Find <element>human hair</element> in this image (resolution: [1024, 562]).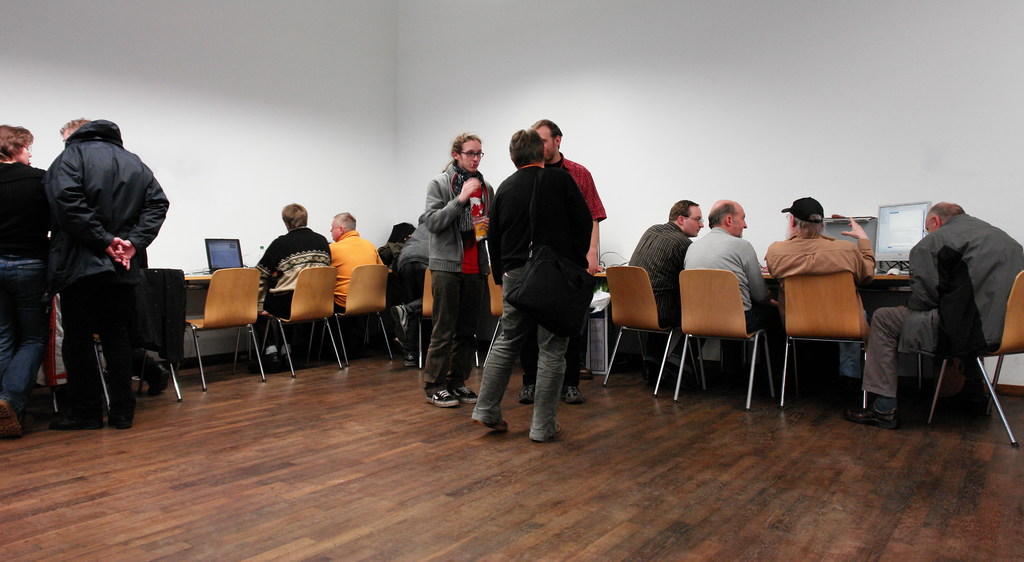
440 131 484 172.
